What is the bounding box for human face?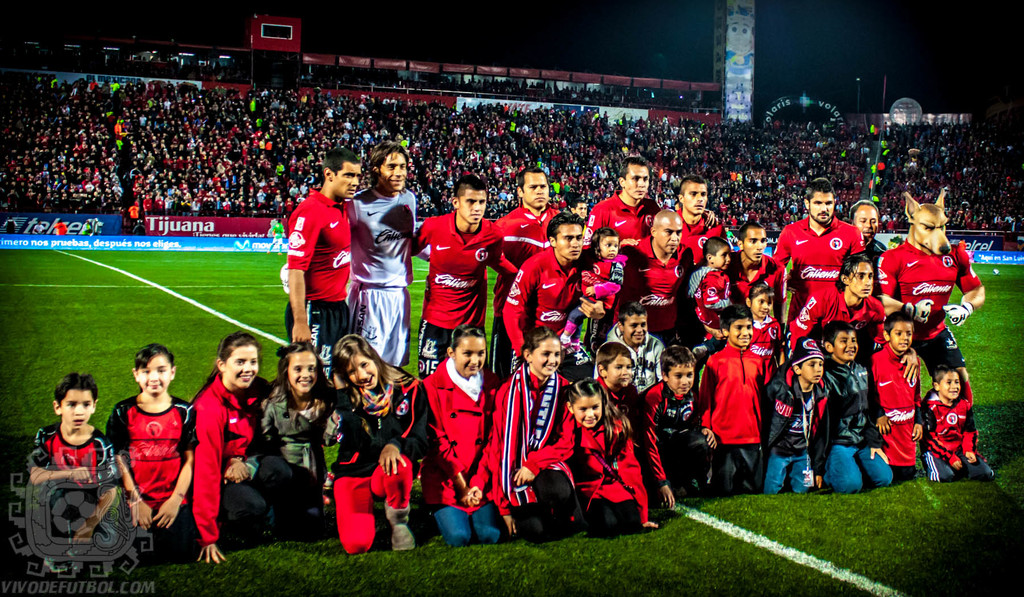
box=[684, 175, 709, 218].
